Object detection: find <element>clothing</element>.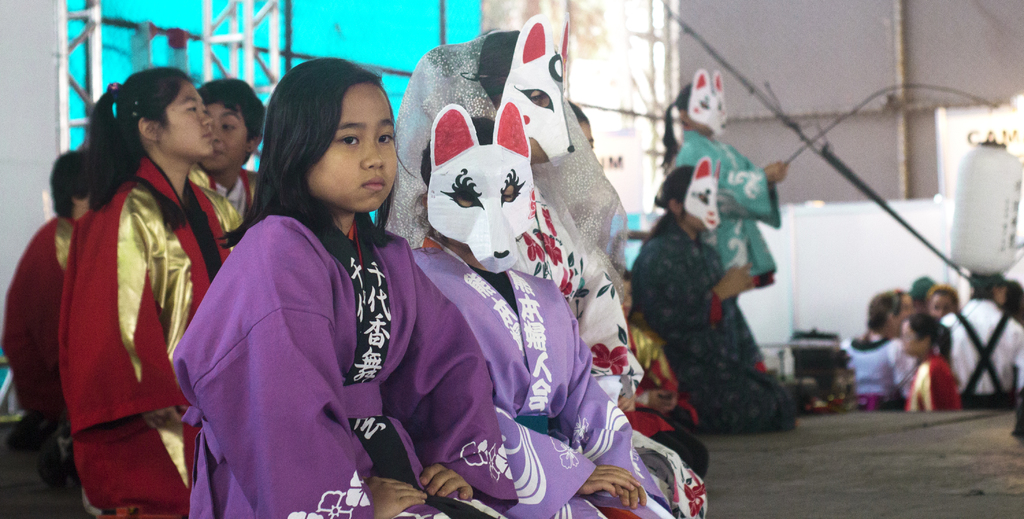
[x1=844, y1=339, x2=907, y2=413].
